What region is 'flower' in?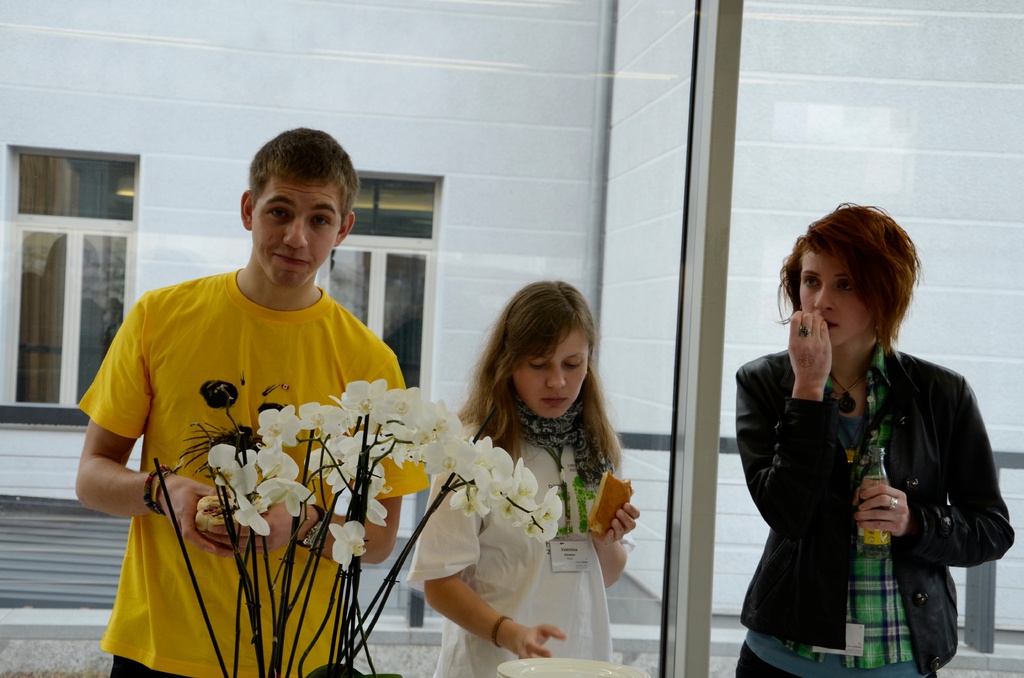
330:522:371:573.
